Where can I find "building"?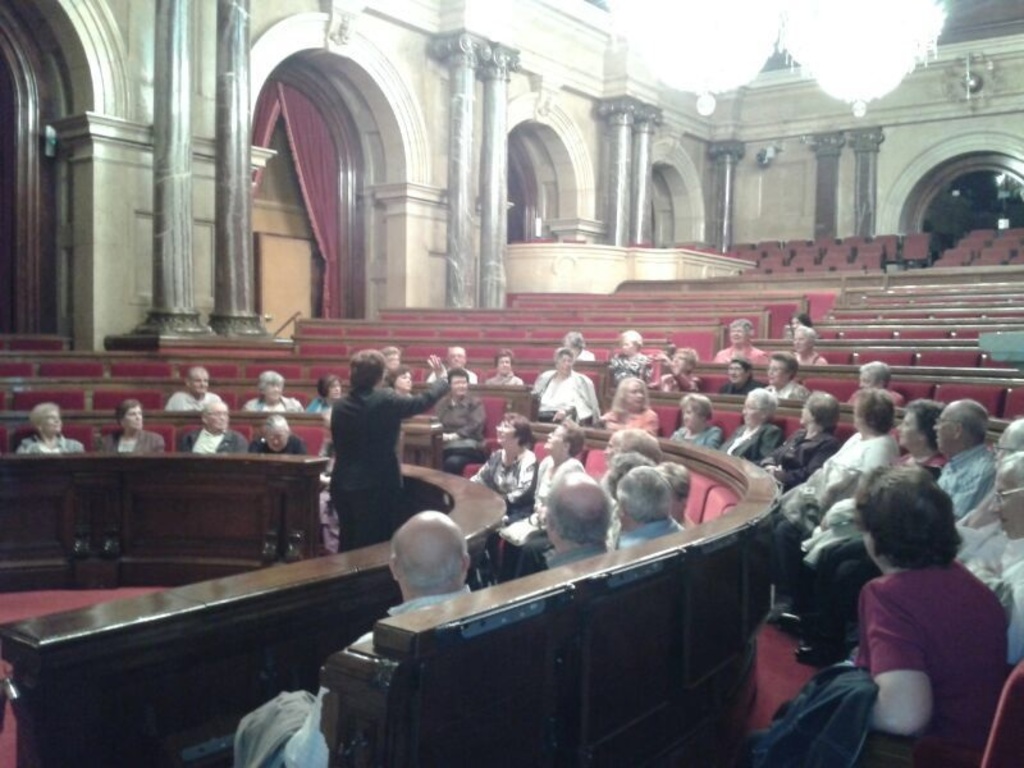
You can find it at crop(4, 0, 1023, 767).
